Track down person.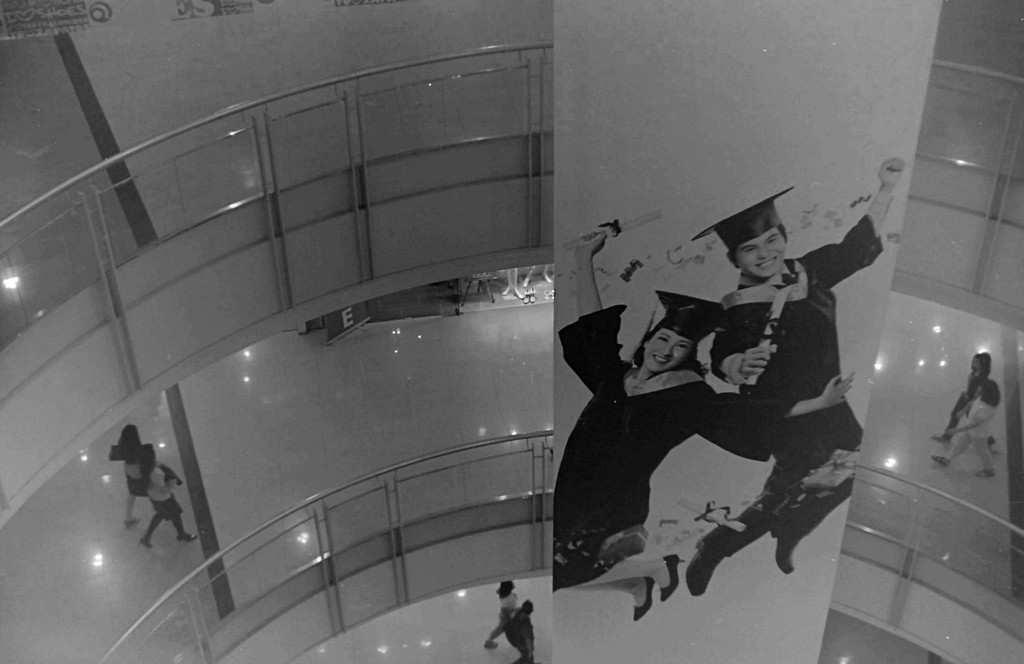
Tracked to {"x1": 549, "y1": 215, "x2": 856, "y2": 630}.
